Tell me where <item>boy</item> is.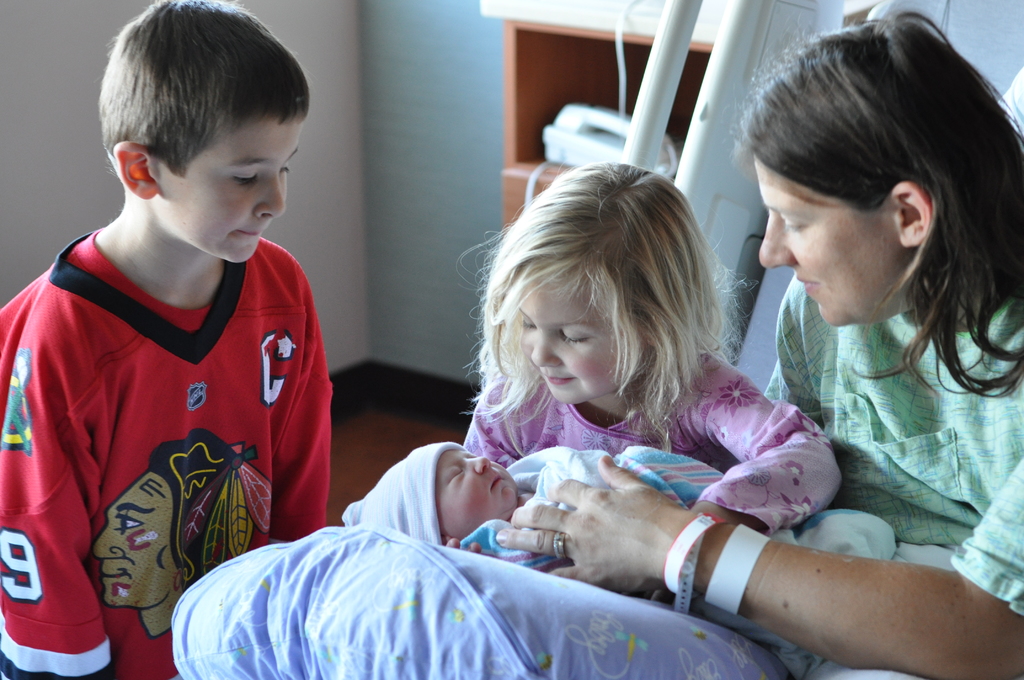
<item>boy</item> is at Rect(326, 437, 718, 574).
